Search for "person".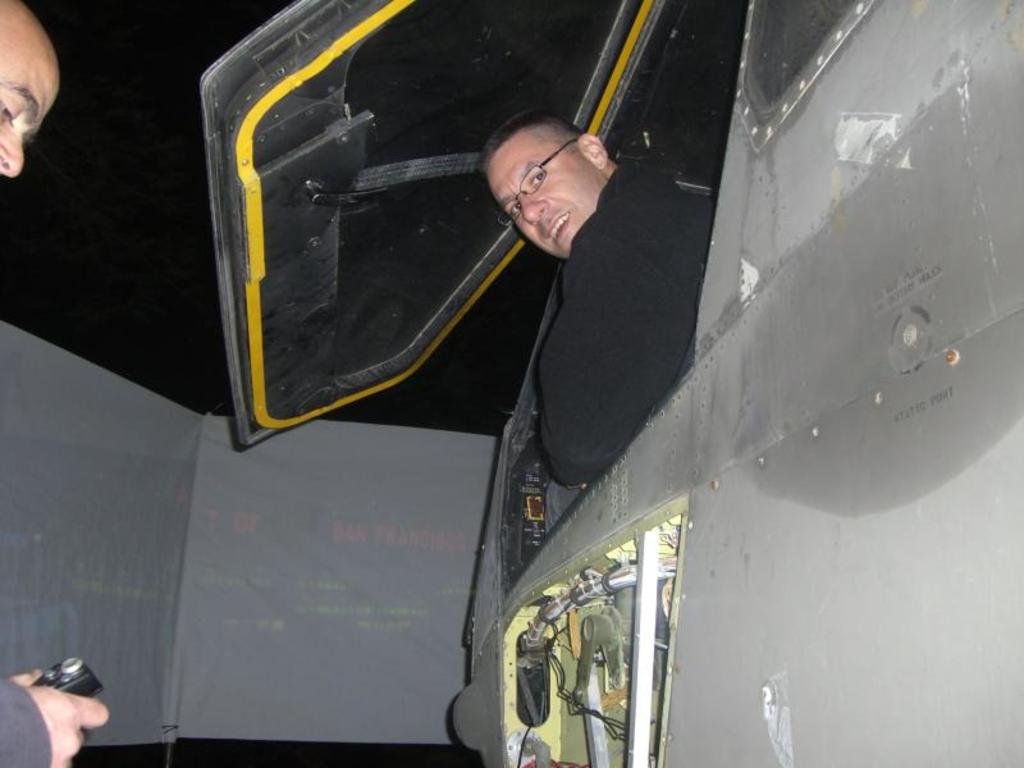
Found at region(474, 109, 718, 518).
